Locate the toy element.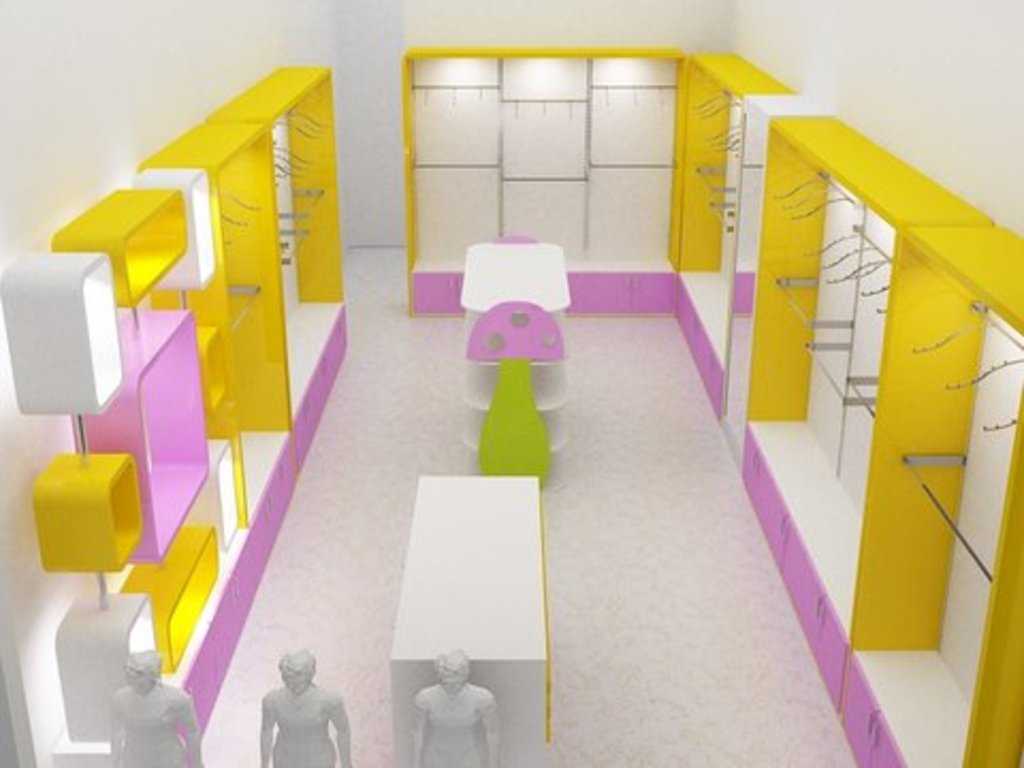
Element bbox: 0 55 371 766.
